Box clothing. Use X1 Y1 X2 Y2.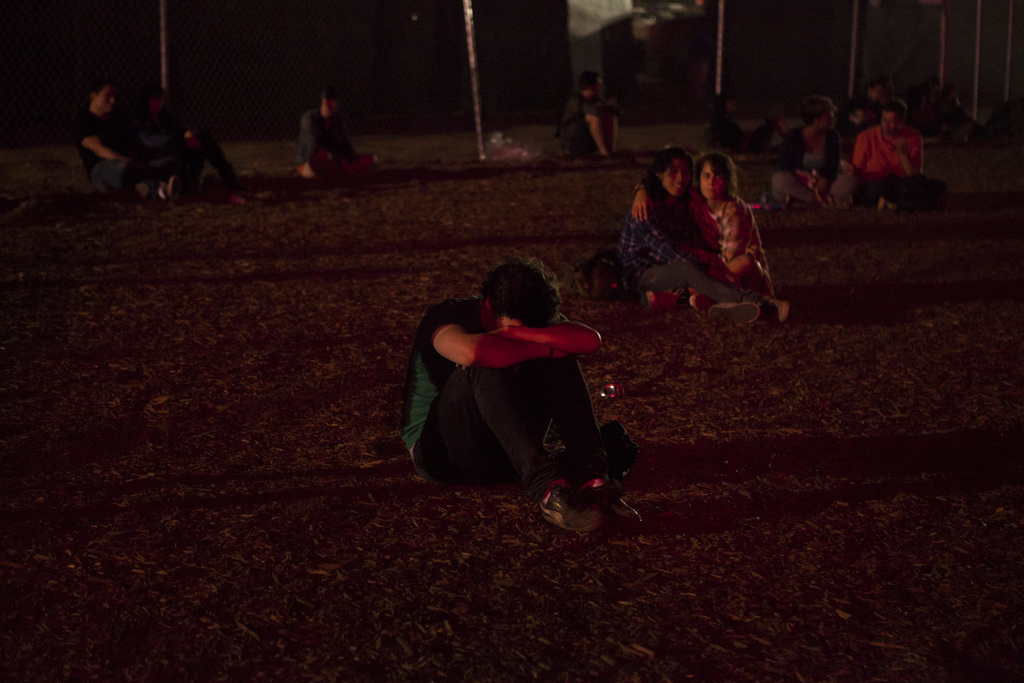
413 290 625 497.
